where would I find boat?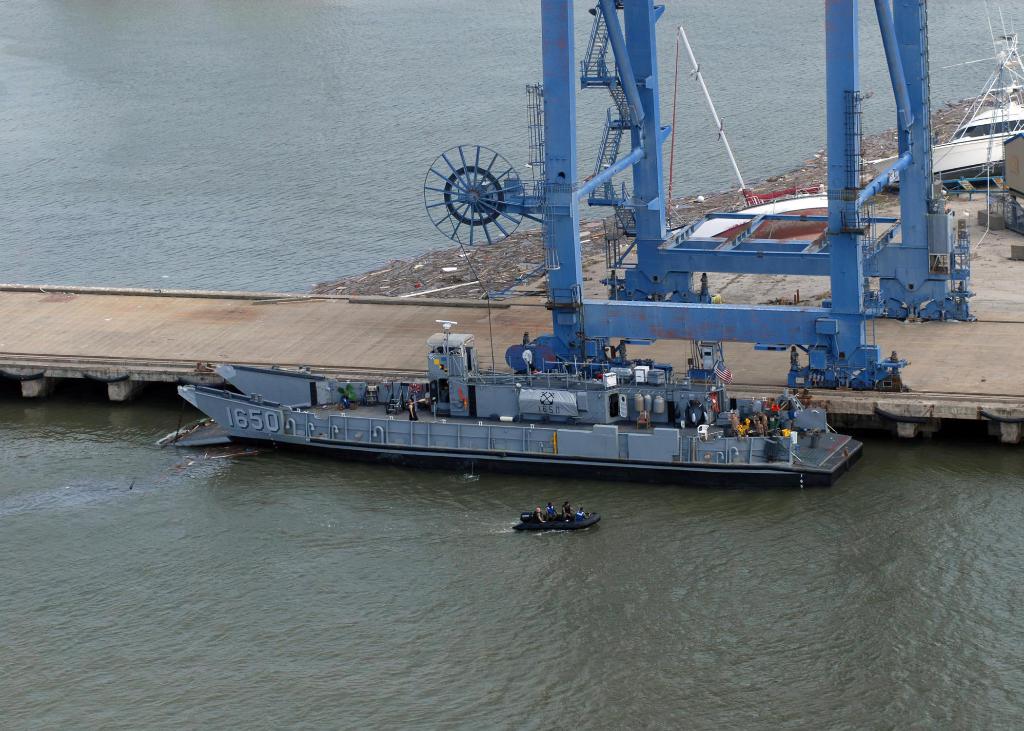
At {"x1": 170, "y1": 293, "x2": 919, "y2": 485}.
